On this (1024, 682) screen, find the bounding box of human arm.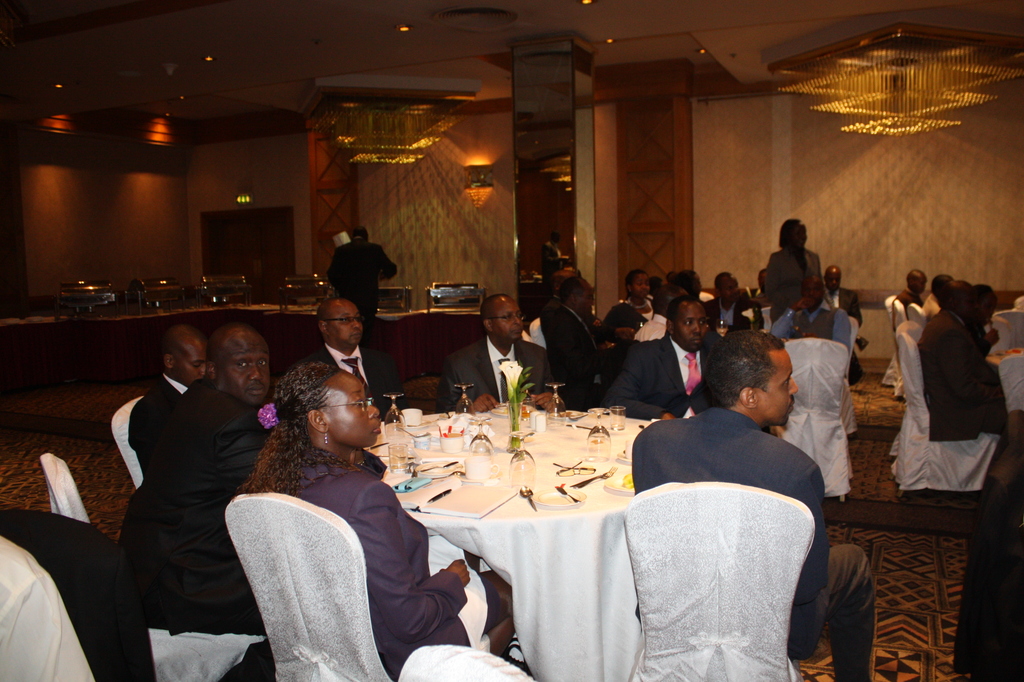
Bounding box: 783,452,834,597.
